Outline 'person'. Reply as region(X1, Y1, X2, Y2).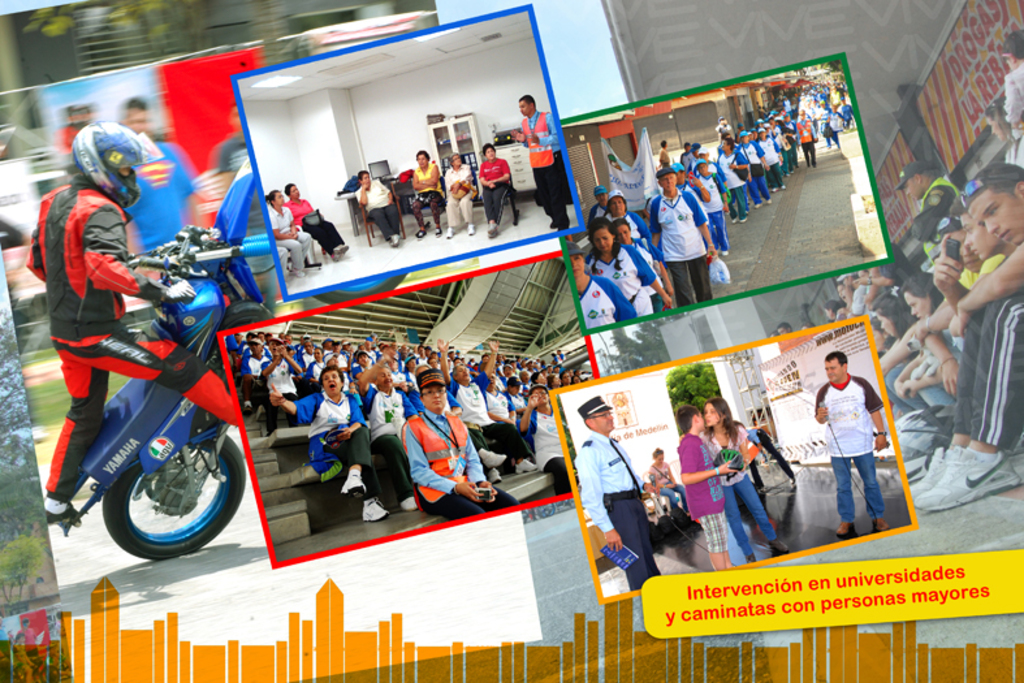
region(277, 178, 351, 258).
